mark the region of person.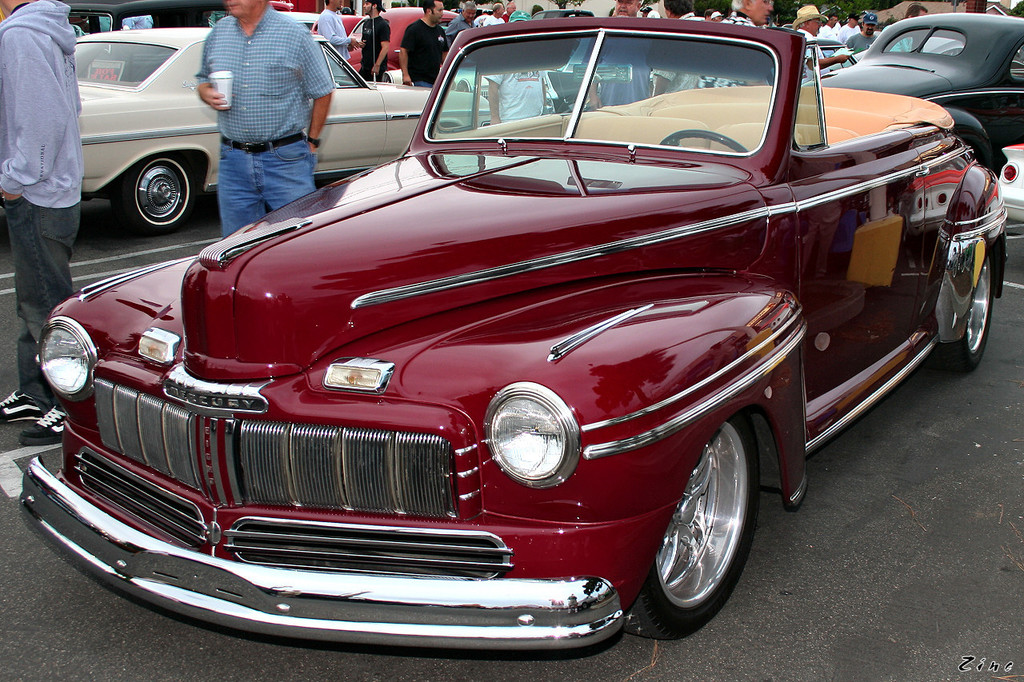
Region: crop(314, 0, 358, 72).
